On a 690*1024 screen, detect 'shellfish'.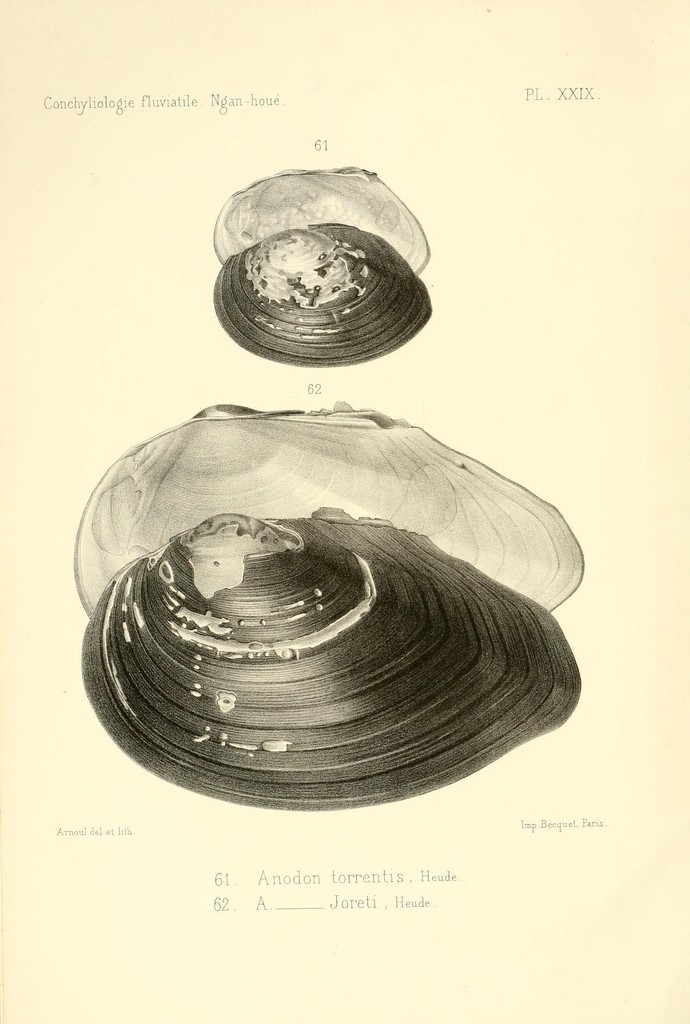
200, 159, 435, 365.
